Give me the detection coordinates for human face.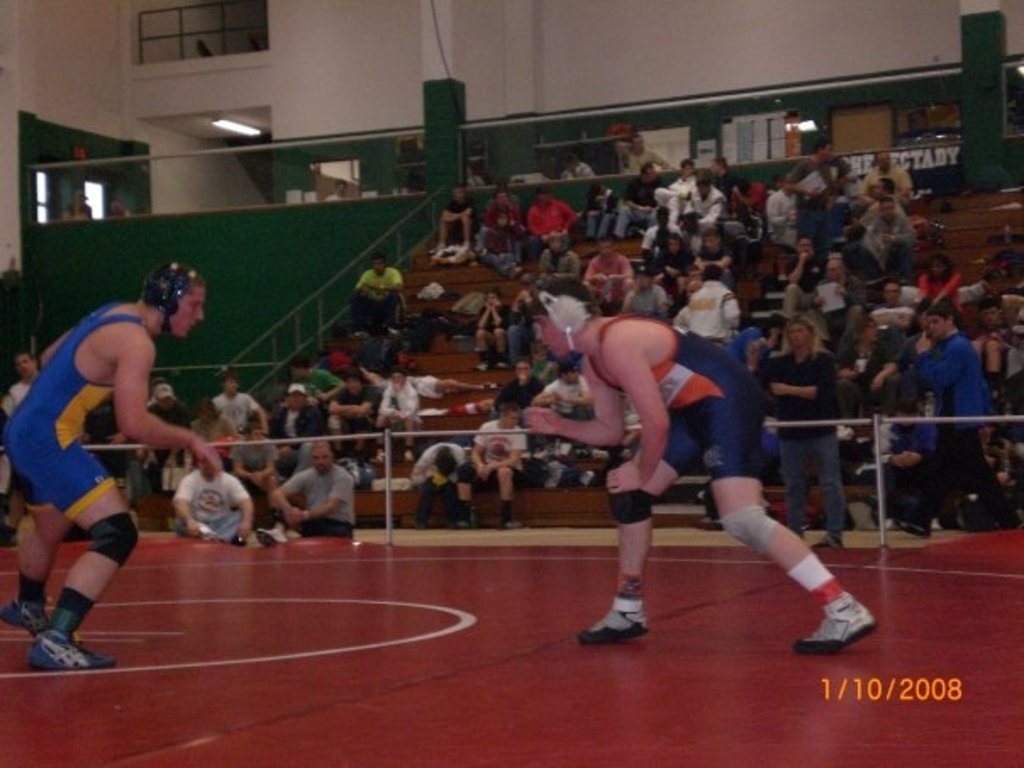
crop(310, 442, 332, 478).
